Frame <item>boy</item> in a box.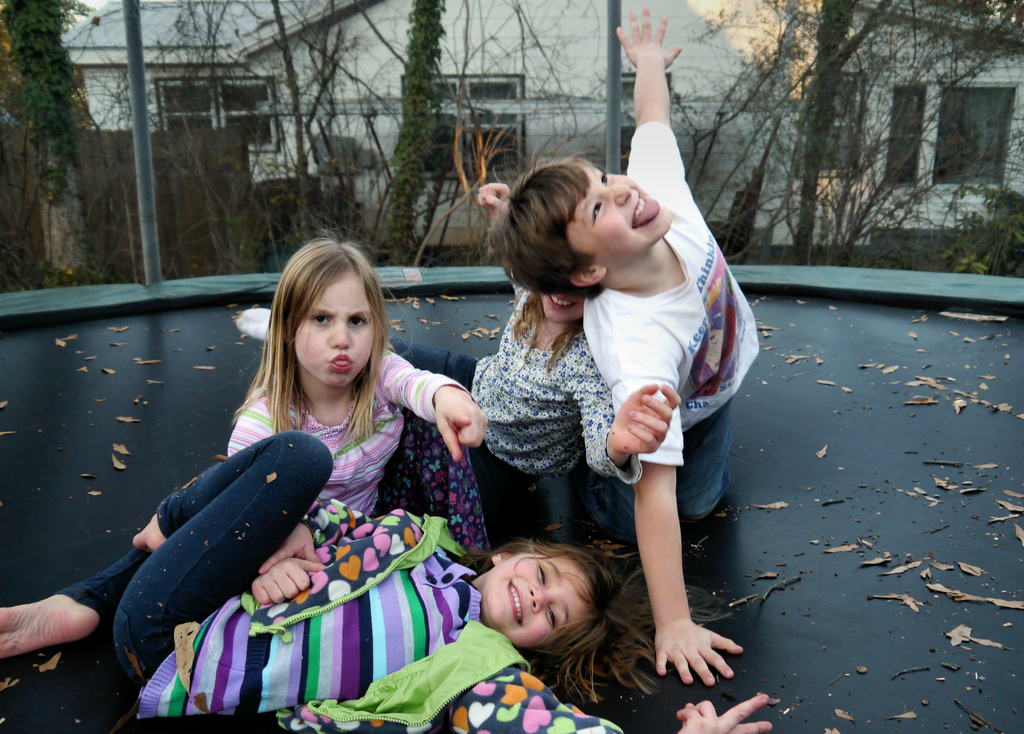
410, 131, 718, 691.
